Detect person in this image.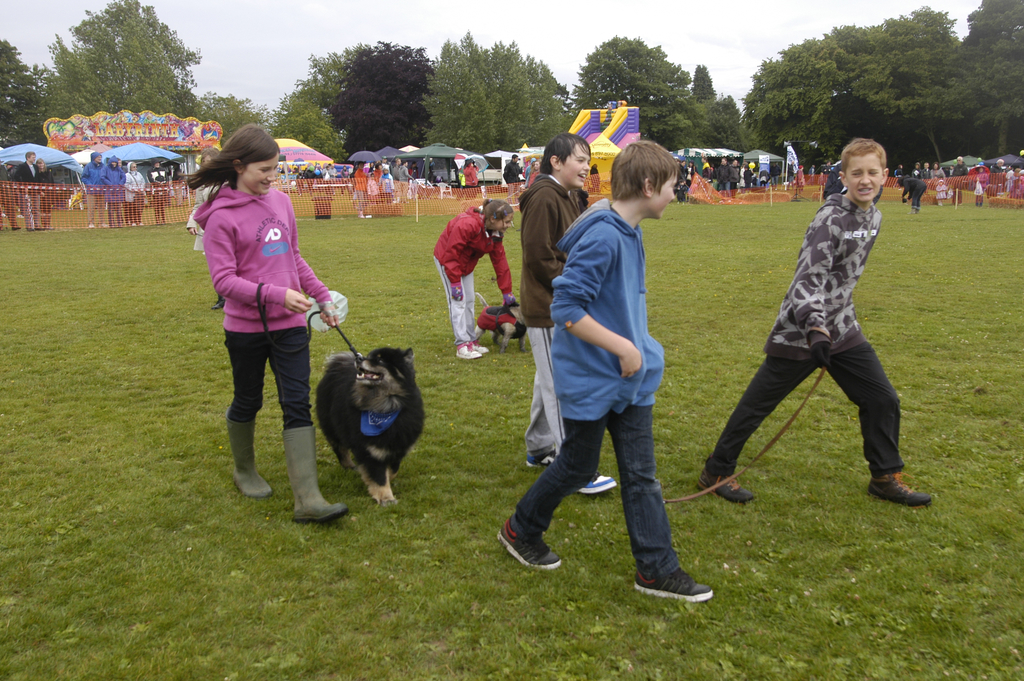
Detection: bbox=[11, 151, 40, 231].
